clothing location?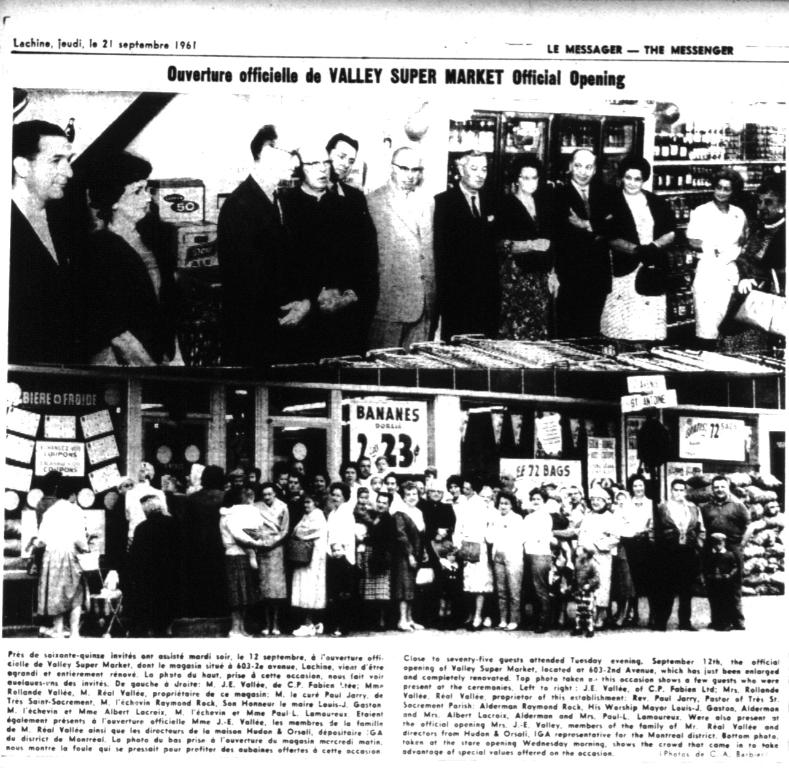
BBox(290, 509, 327, 607)
